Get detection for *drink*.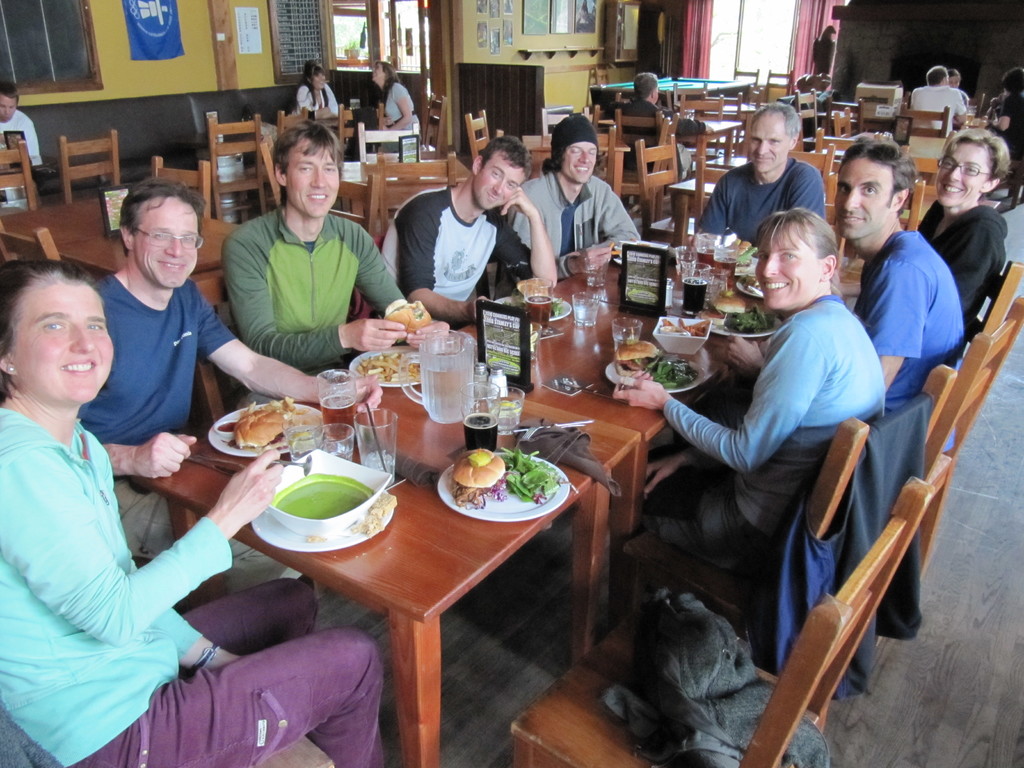
Detection: <bbox>362, 447, 397, 488</bbox>.
